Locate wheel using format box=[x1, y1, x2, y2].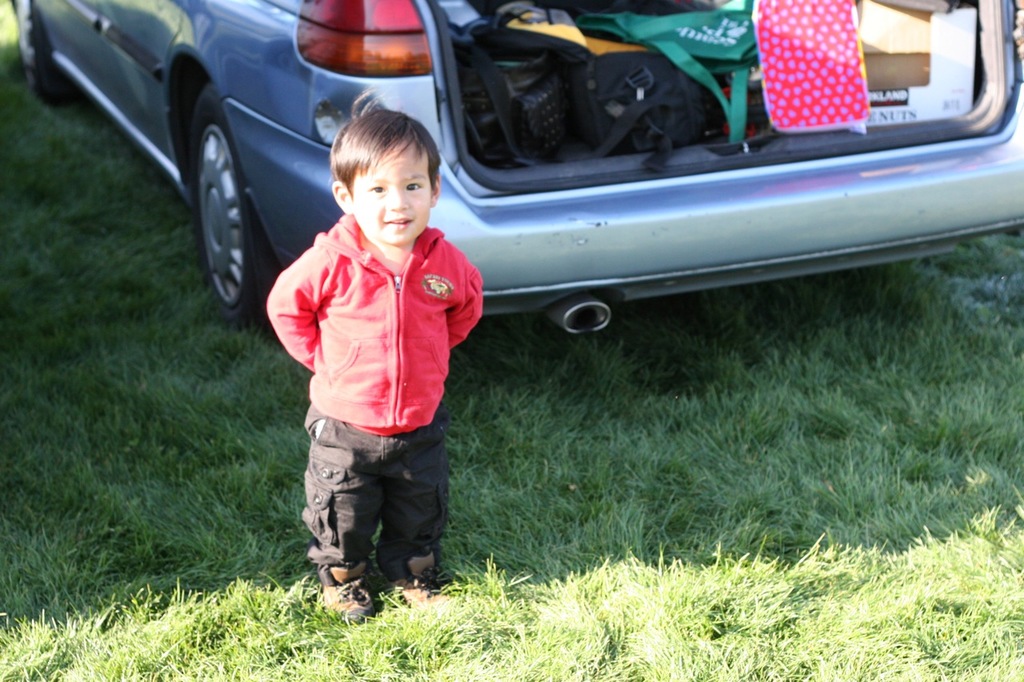
box=[186, 85, 273, 304].
